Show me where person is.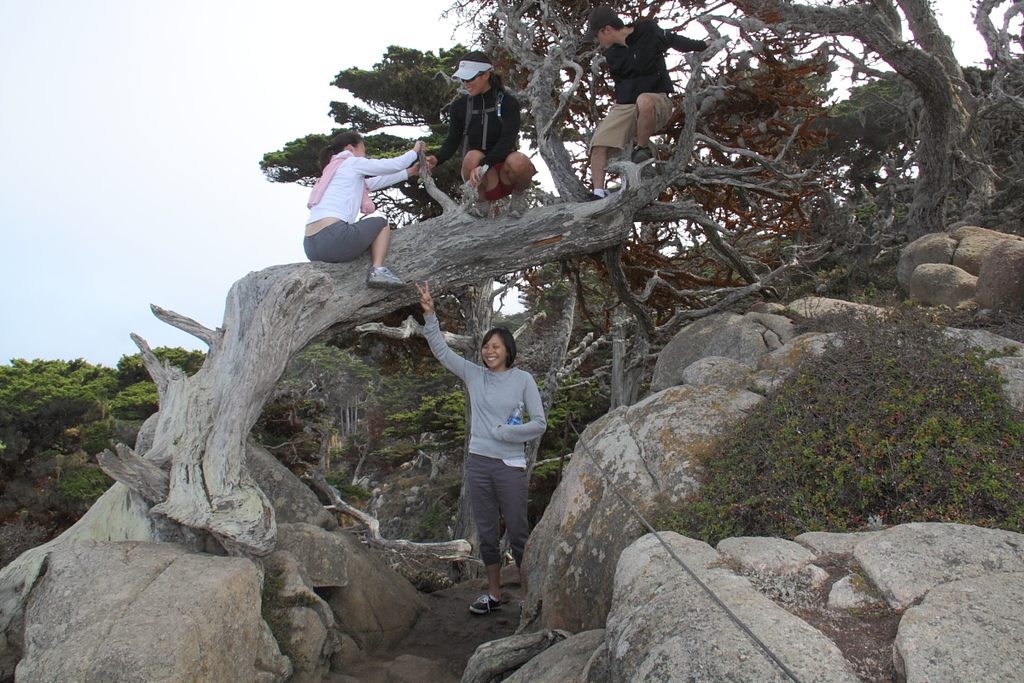
person is at <bbox>410, 277, 549, 614</bbox>.
